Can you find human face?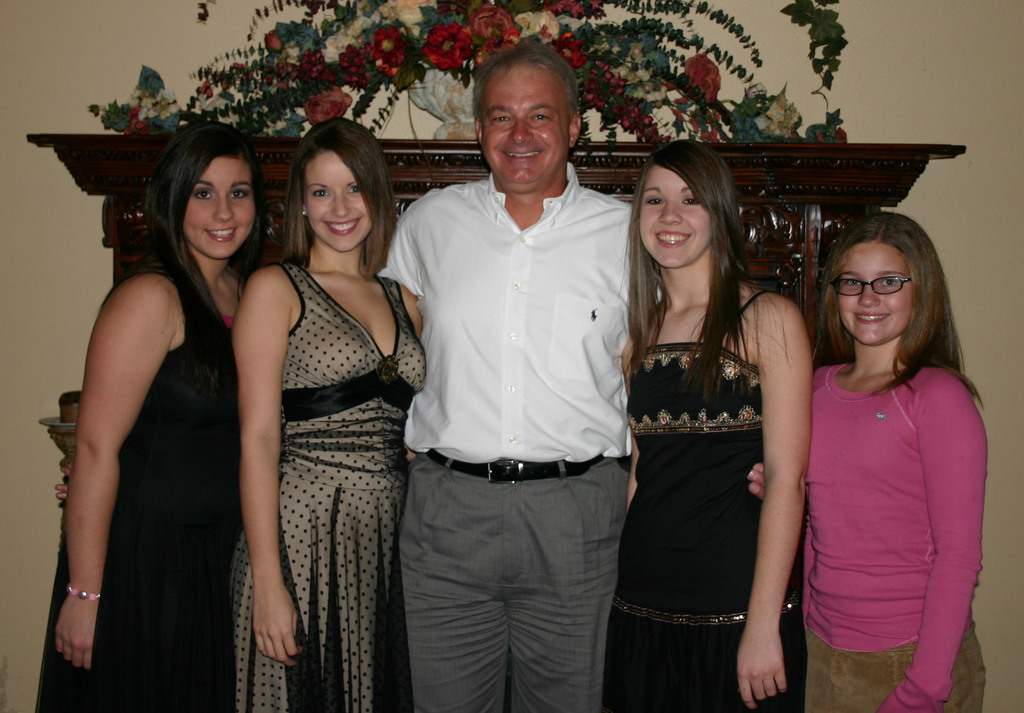
Yes, bounding box: (177,153,252,255).
